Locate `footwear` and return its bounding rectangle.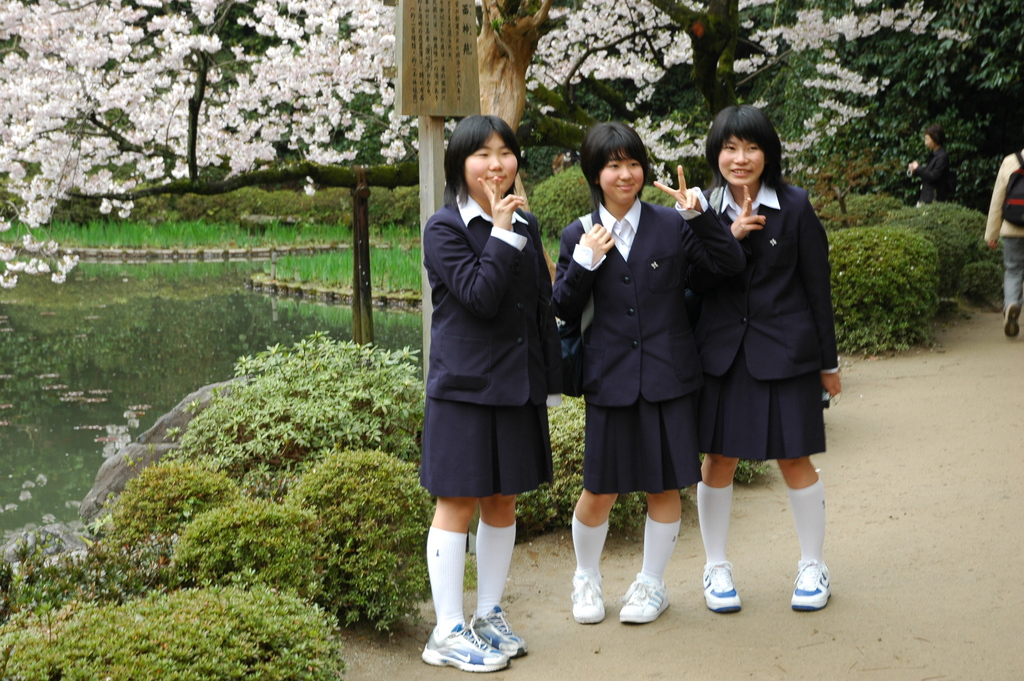
x1=564, y1=573, x2=607, y2=627.
